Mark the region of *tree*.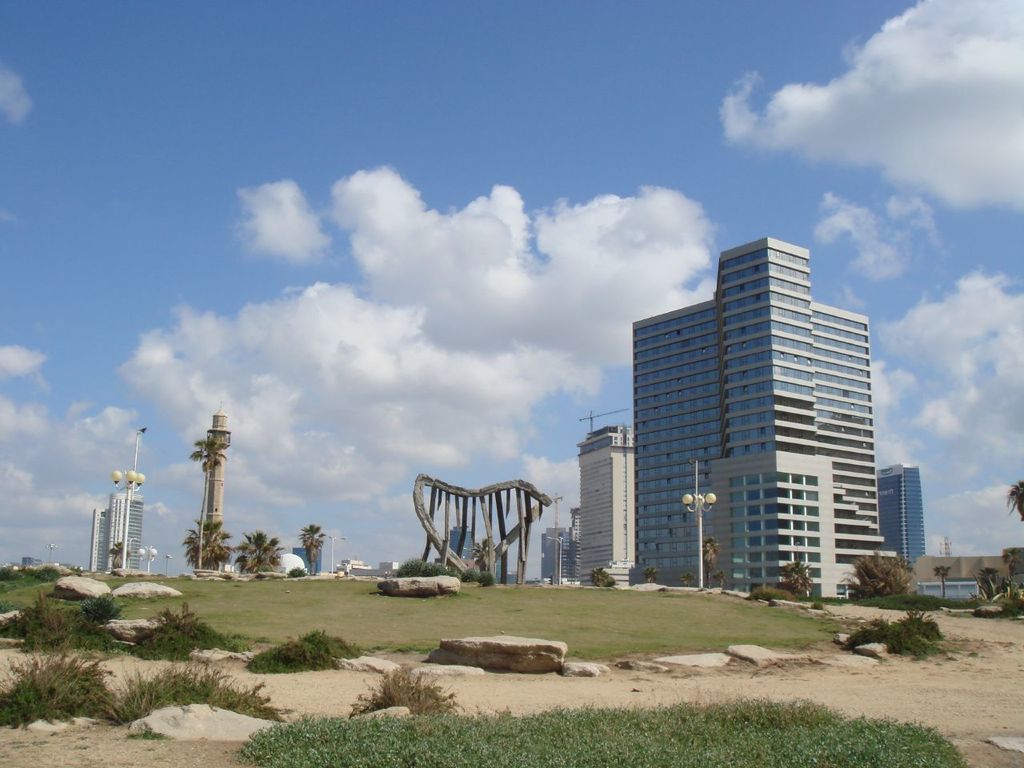
Region: bbox=(936, 564, 954, 606).
